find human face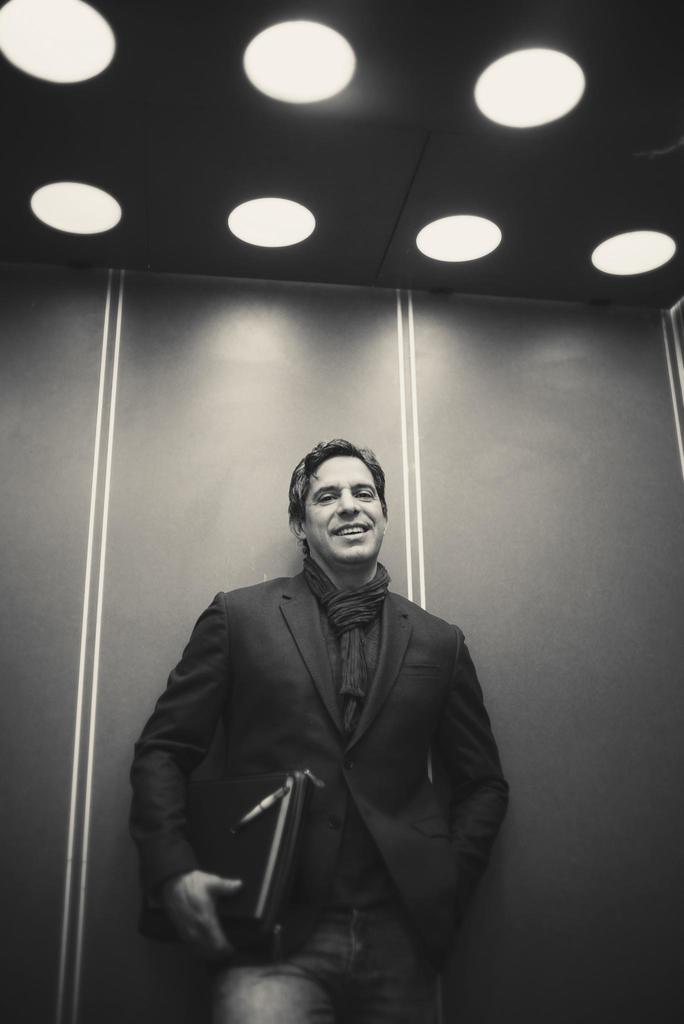
bbox=[305, 458, 386, 566]
